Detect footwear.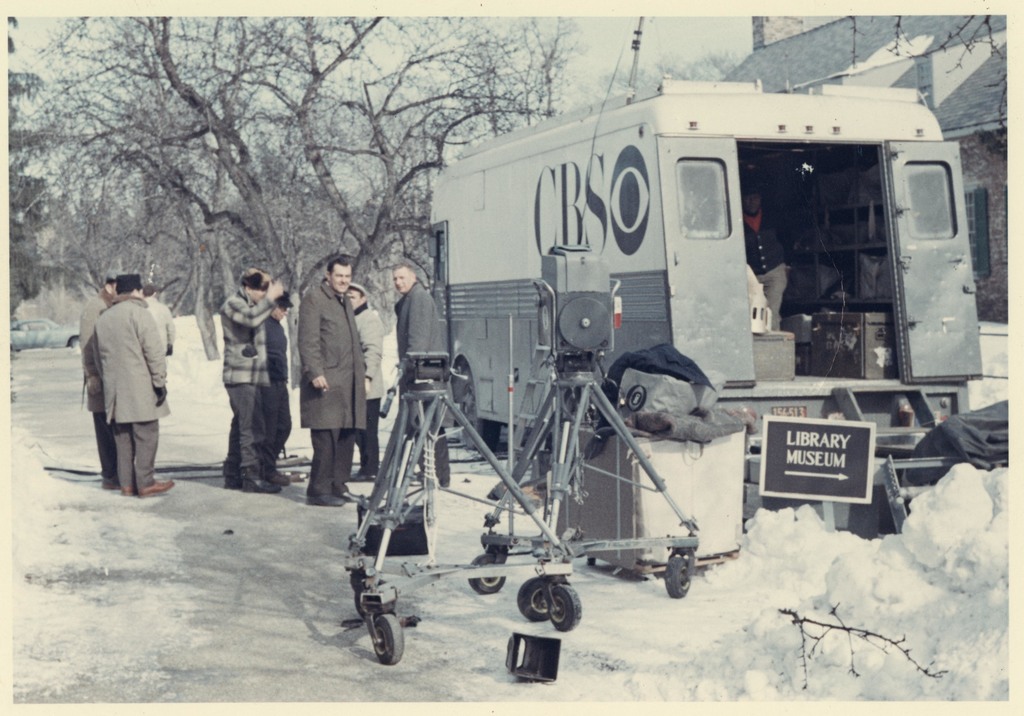
Detected at 307 492 345 507.
